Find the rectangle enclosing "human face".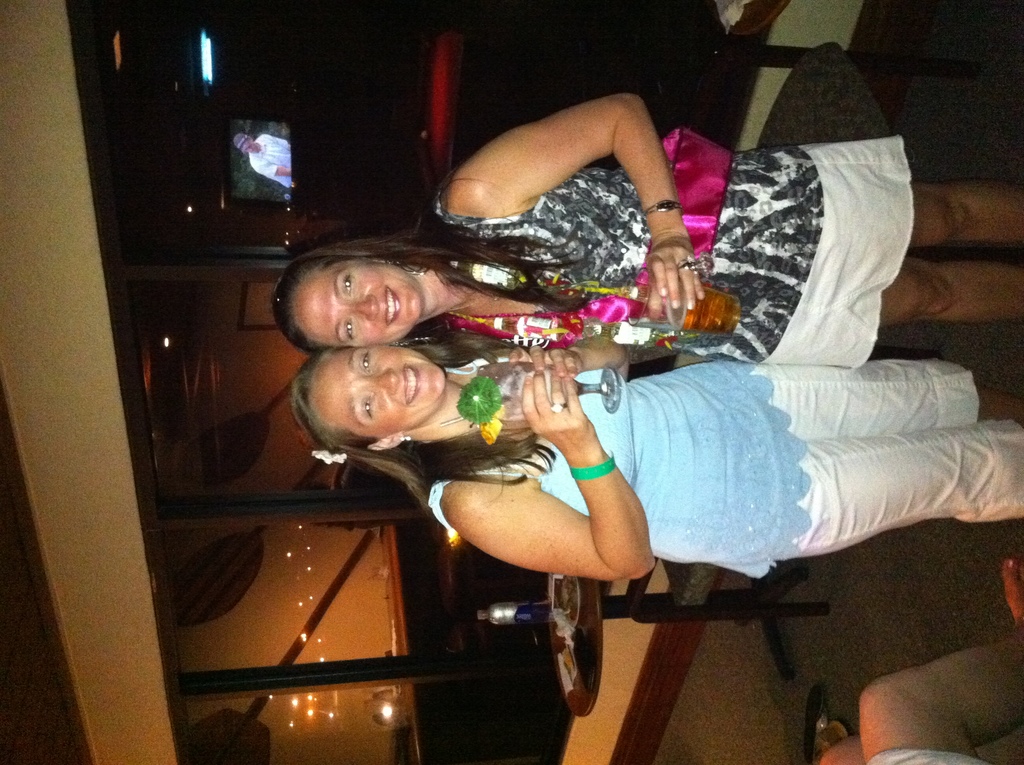
{"left": 313, "top": 346, "right": 442, "bottom": 431}.
